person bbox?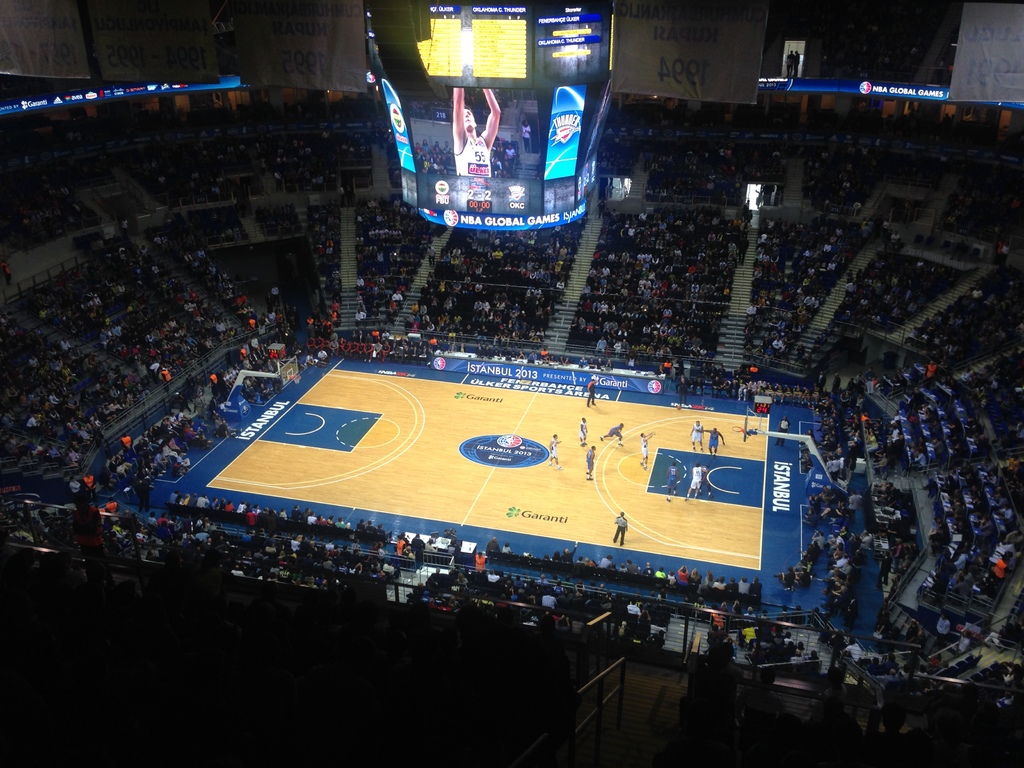
x1=600, y1=420, x2=623, y2=447
